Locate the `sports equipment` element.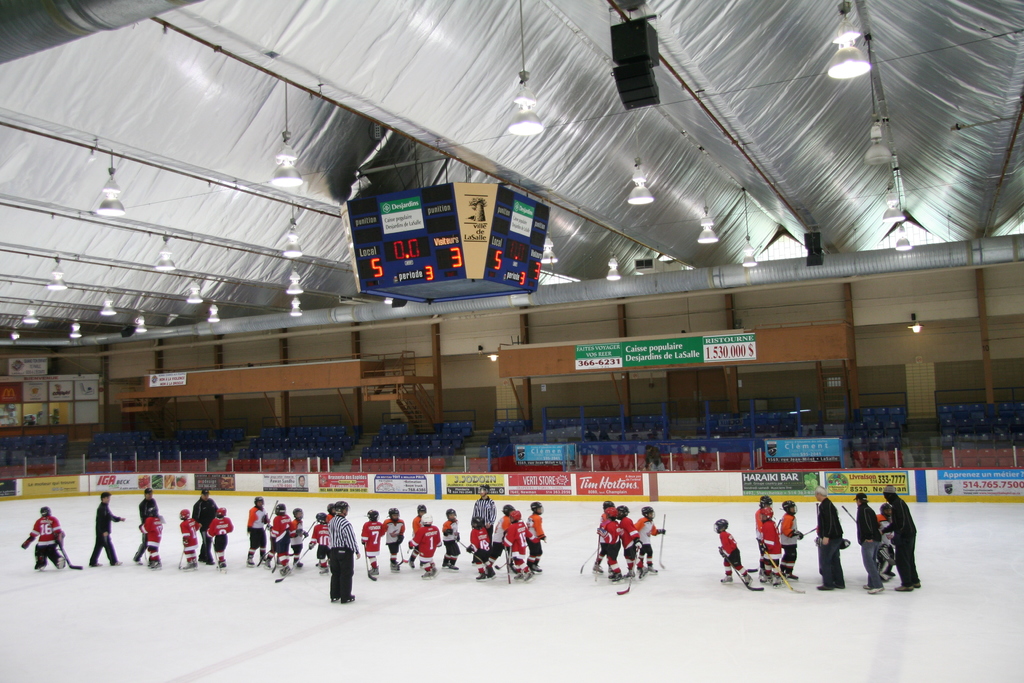
Element bbox: <region>371, 512, 380, 518</region>.
